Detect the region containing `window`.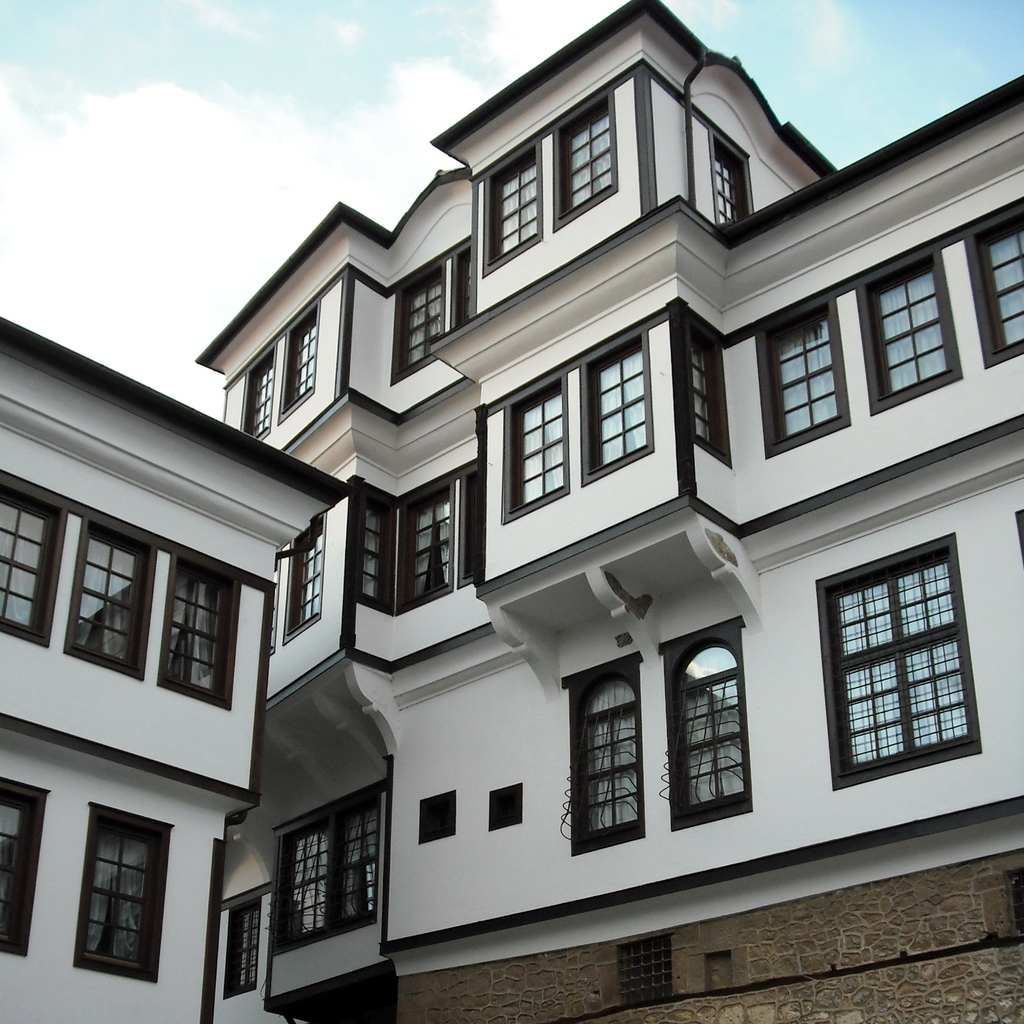
{"left": 240, "top": 349, "right": 275, "bottom": 436}.
